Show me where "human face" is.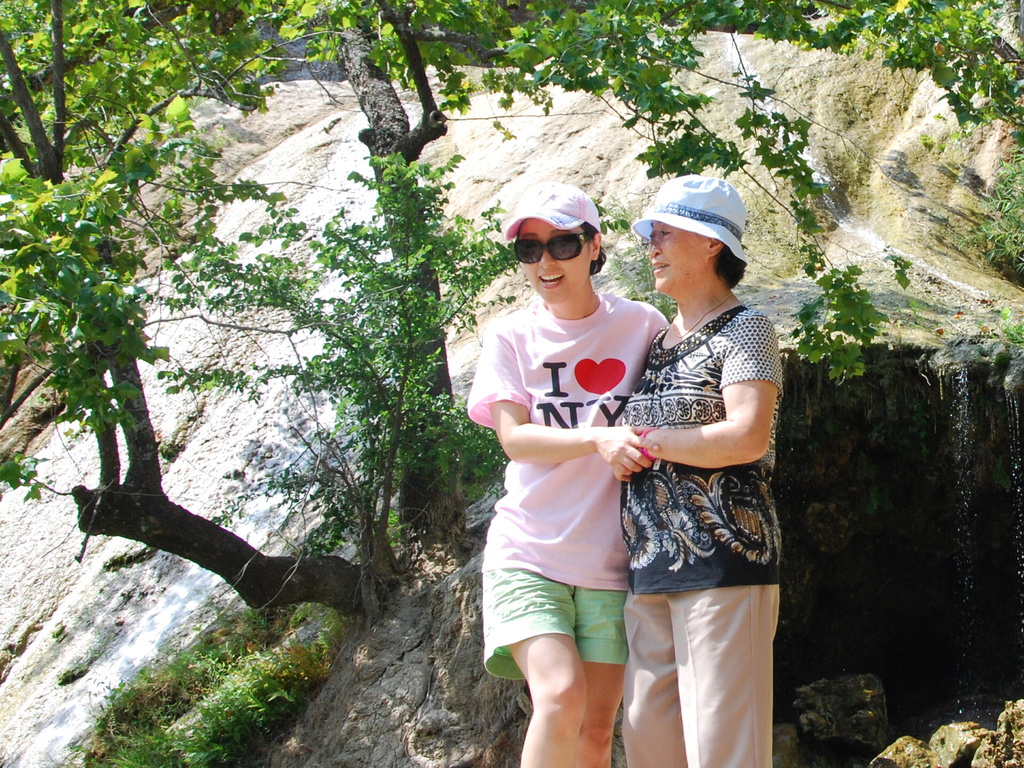
"human face" is at rect(513, 220, 589, 305).
